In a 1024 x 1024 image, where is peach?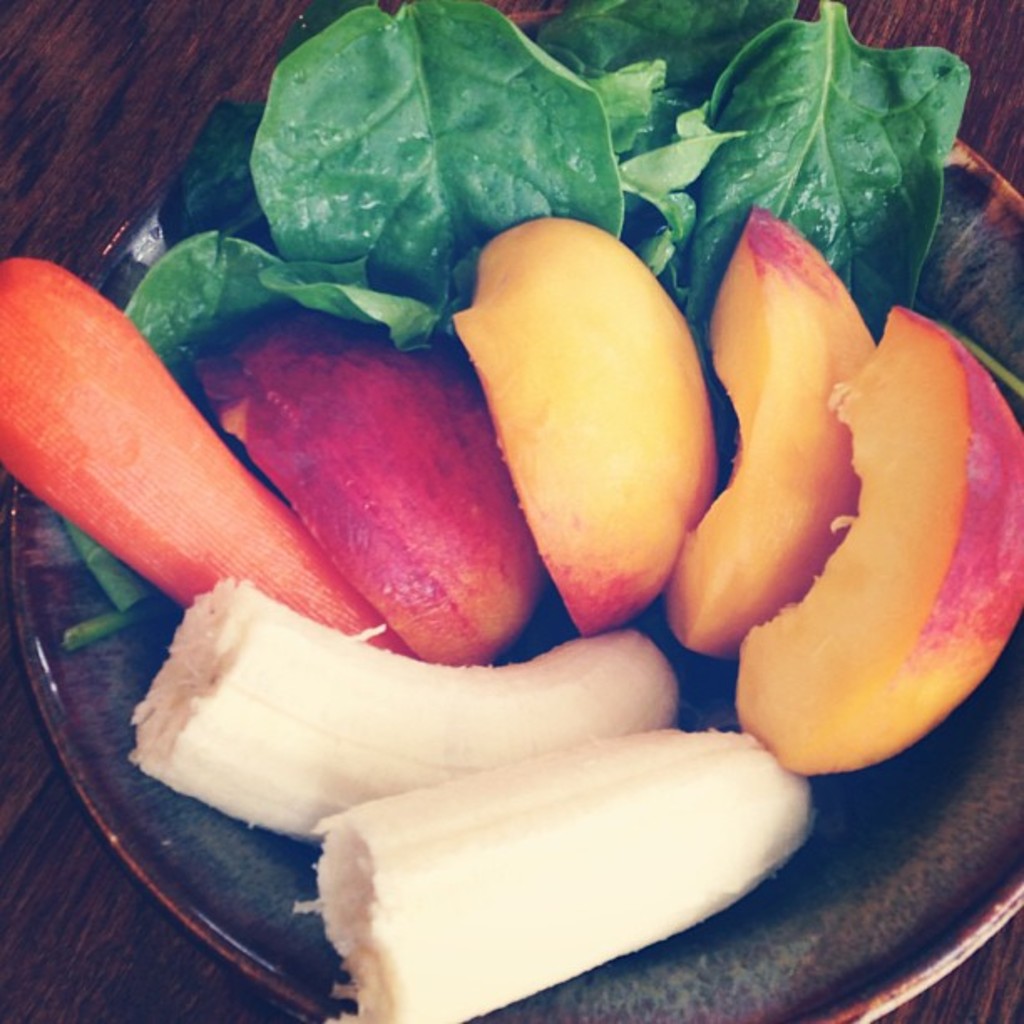
(666,202,877,661).
